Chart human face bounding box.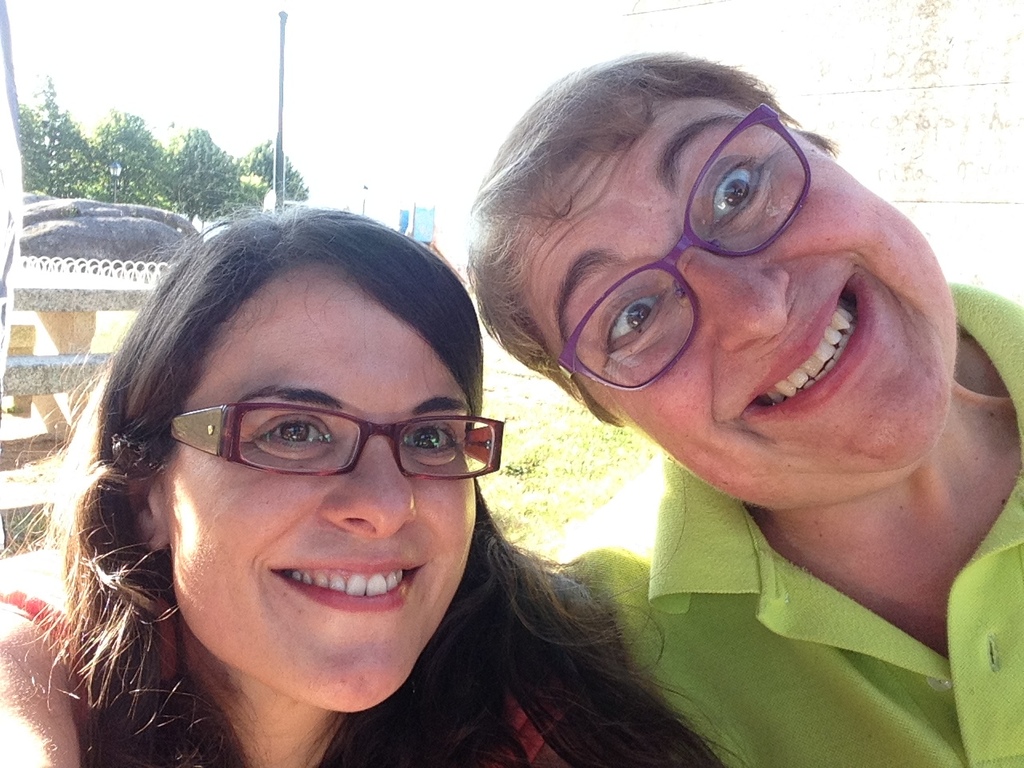
Charted: locate(164, 262, 470, 714).
